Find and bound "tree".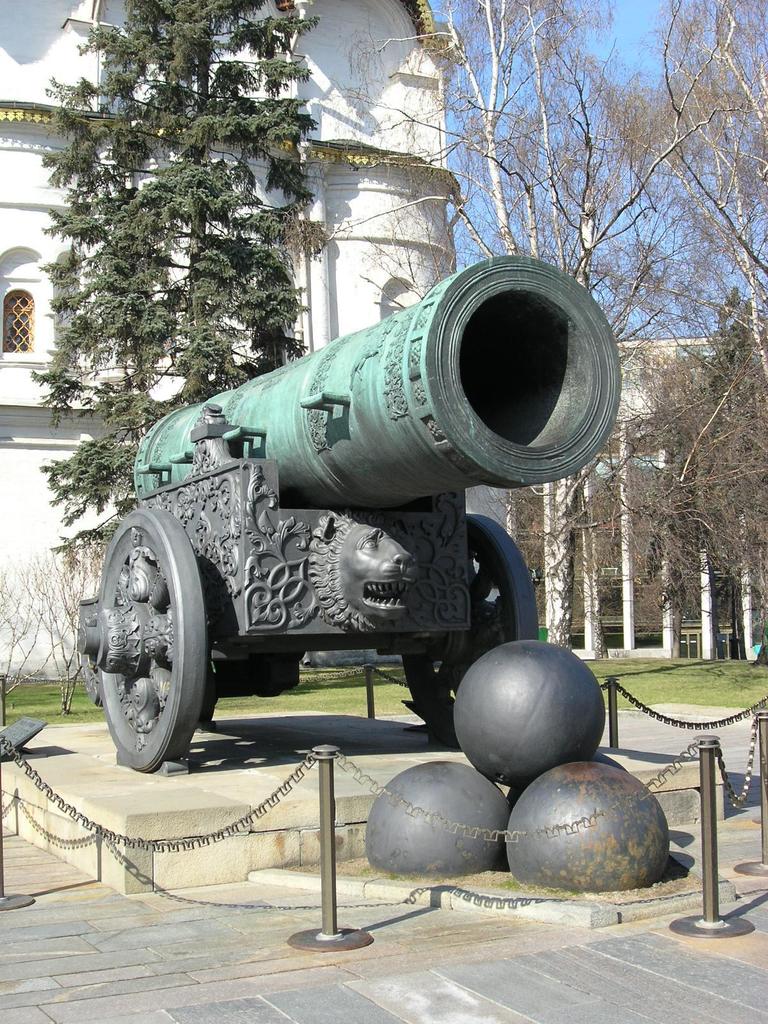
Bound: 45, 1, 314, 559.
